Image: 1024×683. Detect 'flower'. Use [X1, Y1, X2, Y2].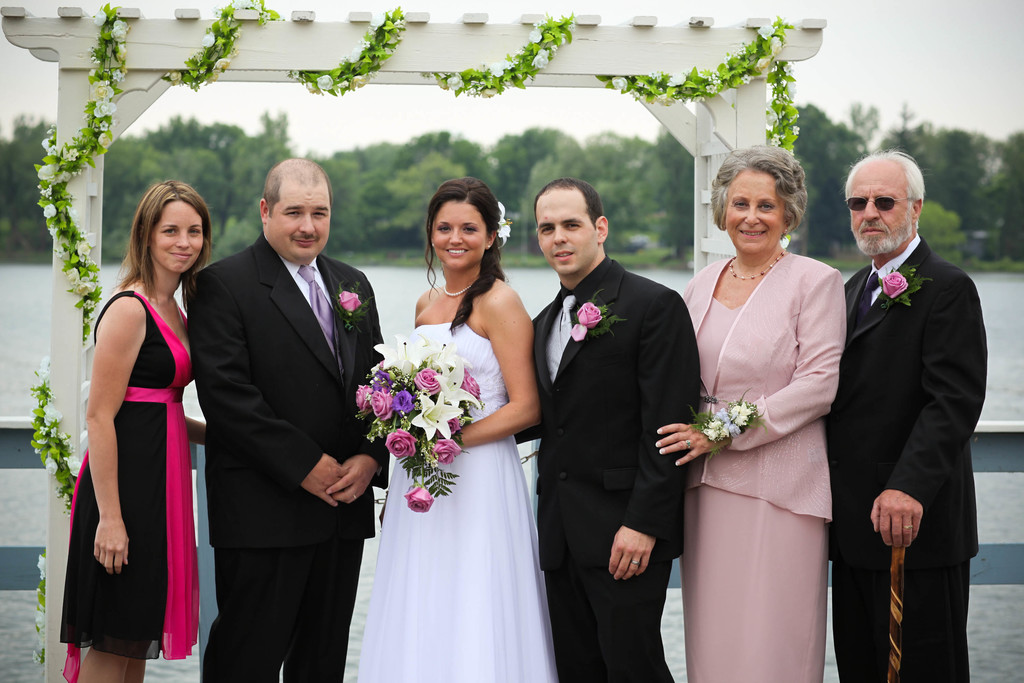
[97, 8, 108, 24].
